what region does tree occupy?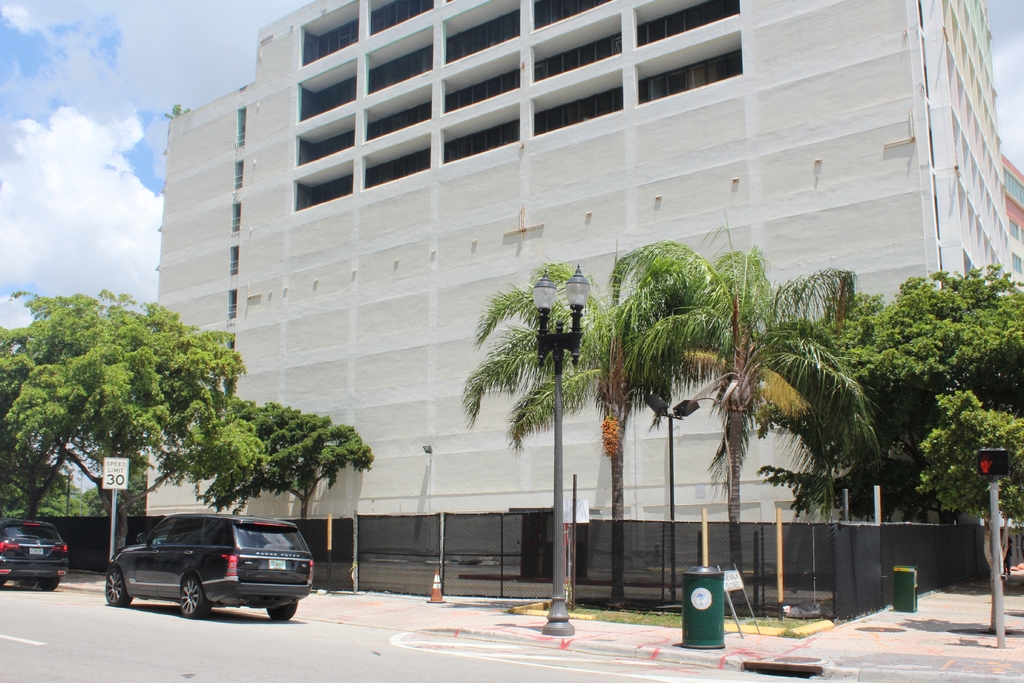
(x1=472, y1=258, x2=684, y2=602).
